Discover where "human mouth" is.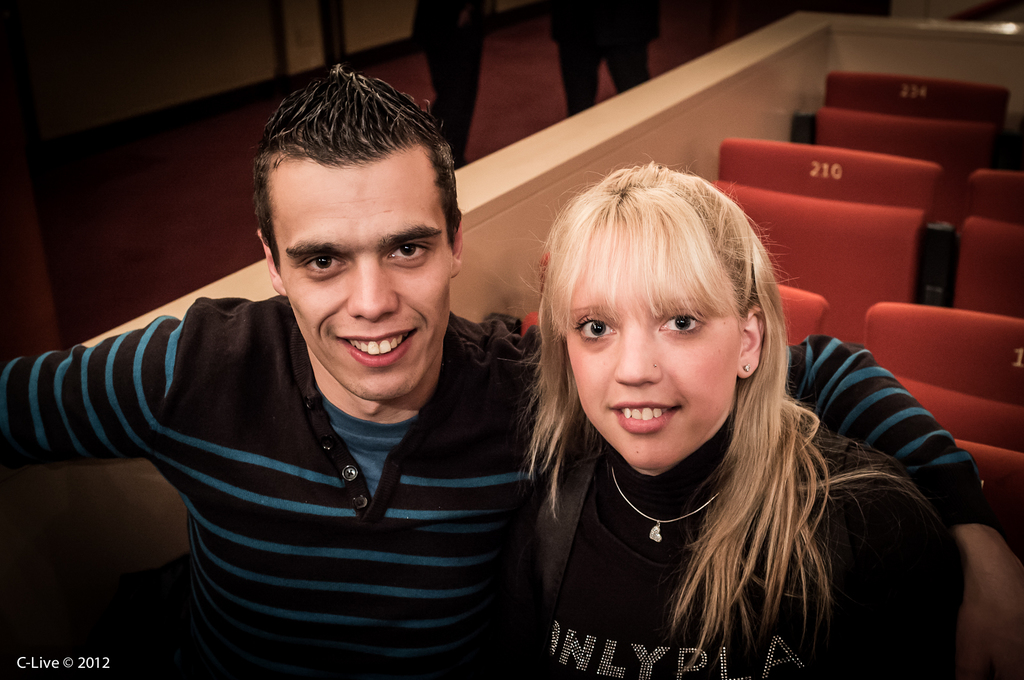
Discovered at pyautogui.locateOnScreen(329, 323, 426, 374).
